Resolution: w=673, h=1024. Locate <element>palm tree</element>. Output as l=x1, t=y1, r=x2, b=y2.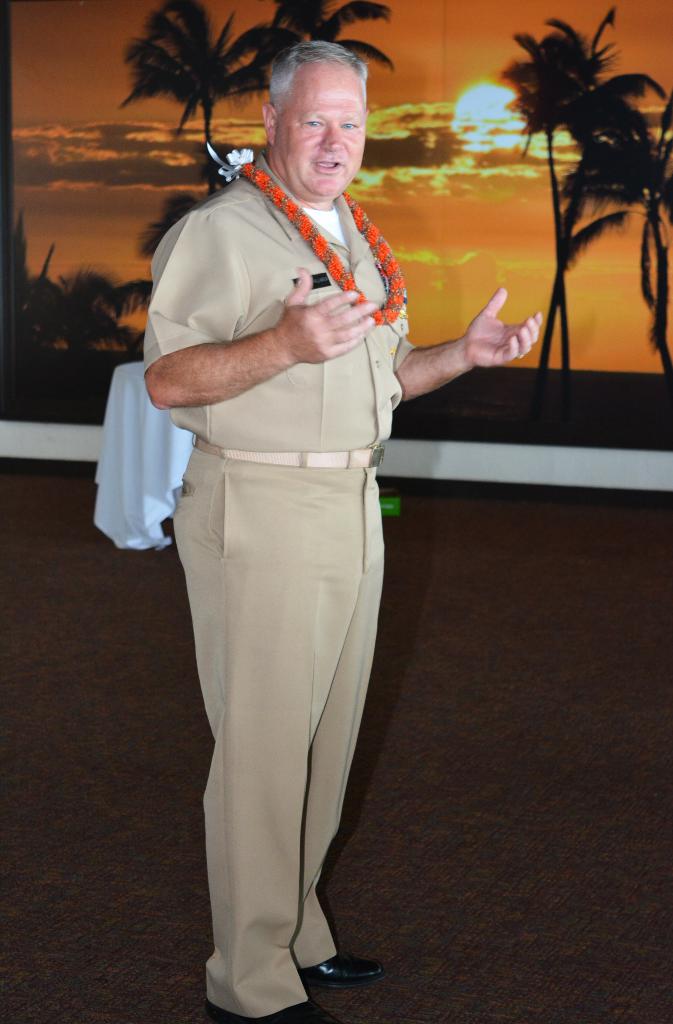
l=236, t=0, r=404, b=99.
